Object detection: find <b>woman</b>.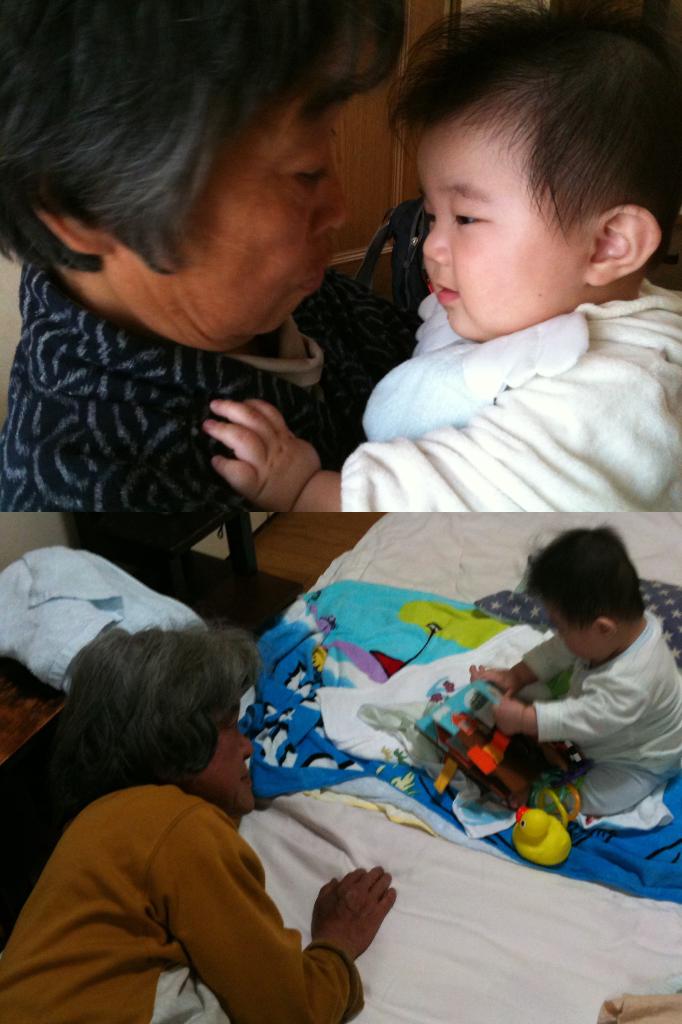
0,629,393,1023.
